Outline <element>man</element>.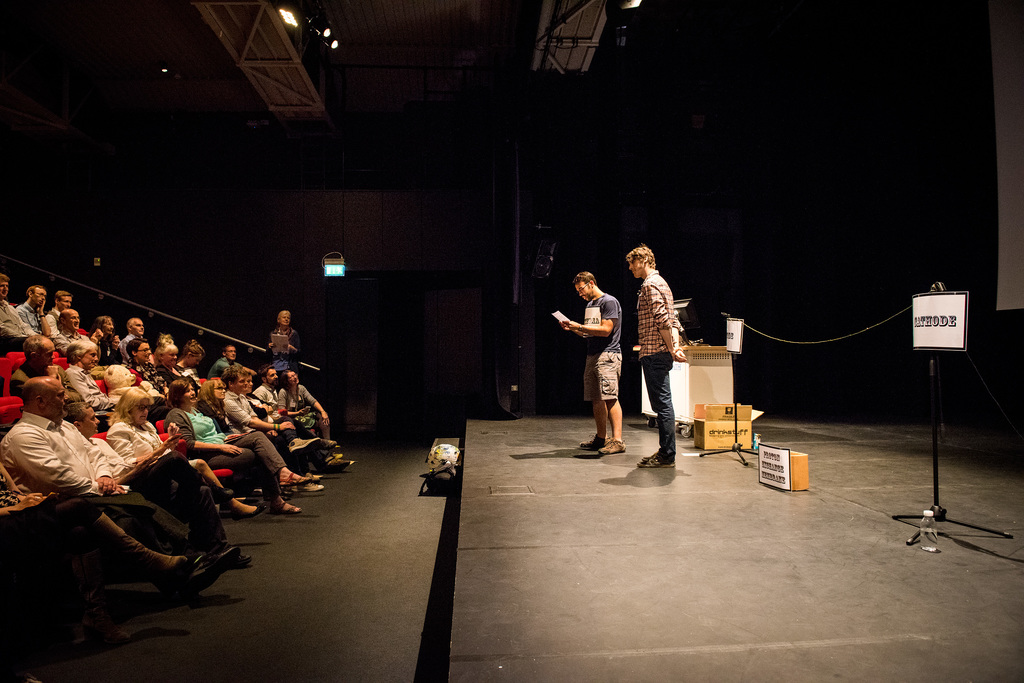
Outline: (66,407,250,570).
